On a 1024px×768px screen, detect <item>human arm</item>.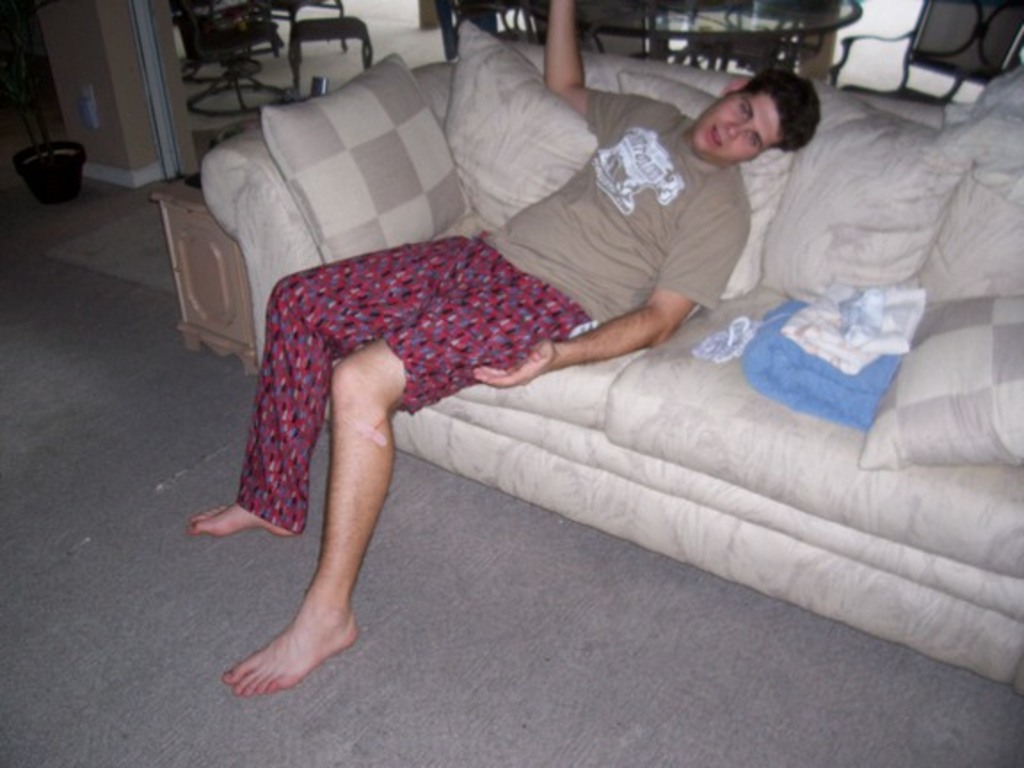
region(539, 0, 656, 132).
